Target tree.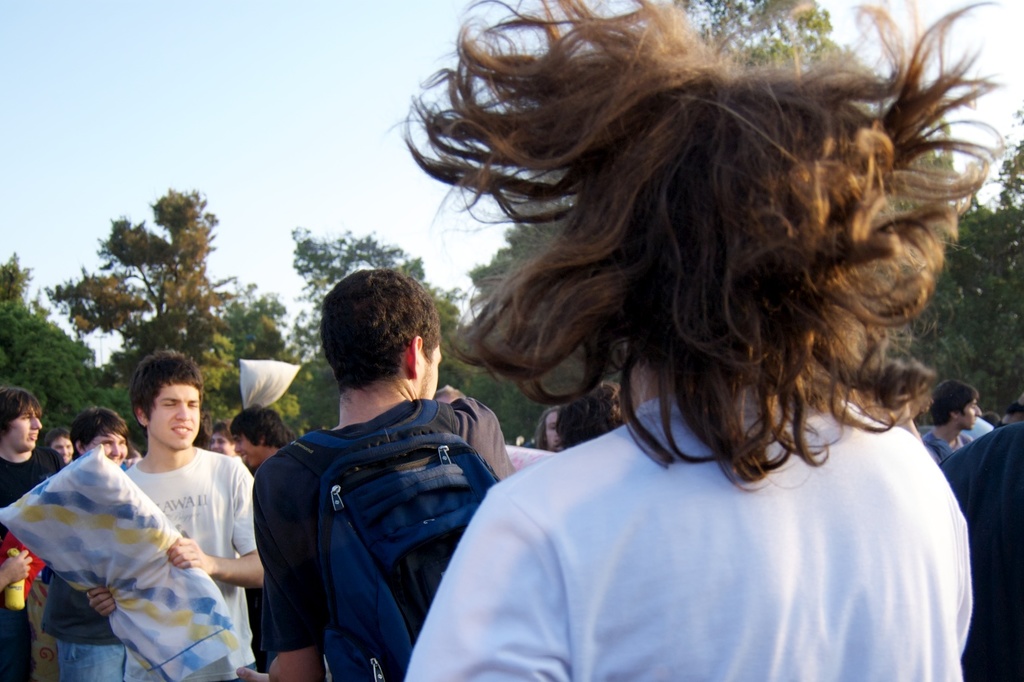
Target region: crop(287, 224, 430, 357).
